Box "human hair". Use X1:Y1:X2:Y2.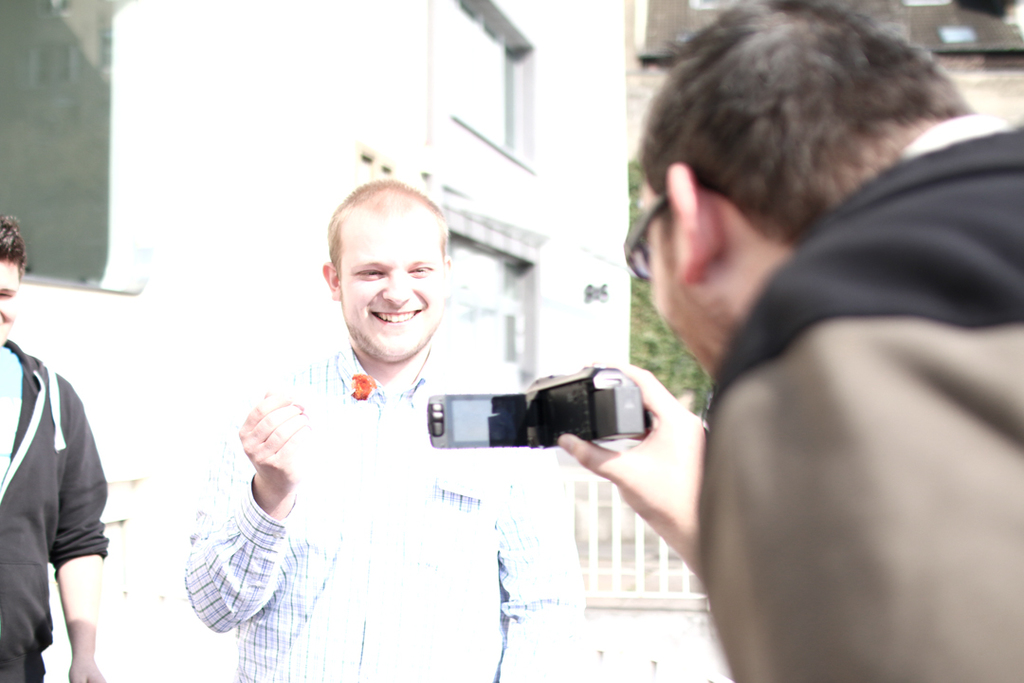
637:0:974:252.
